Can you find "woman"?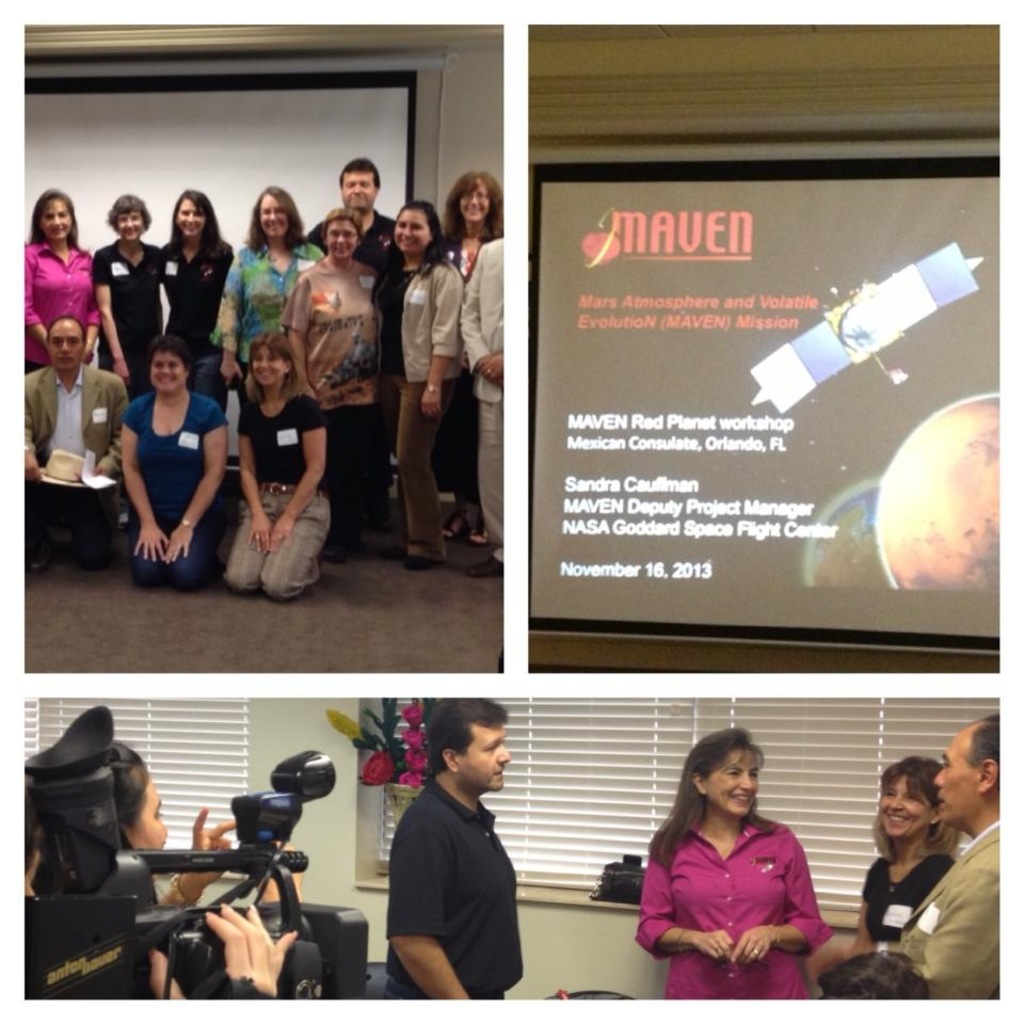
Yes, bounding box: box=[222, 332, 334, 604].
